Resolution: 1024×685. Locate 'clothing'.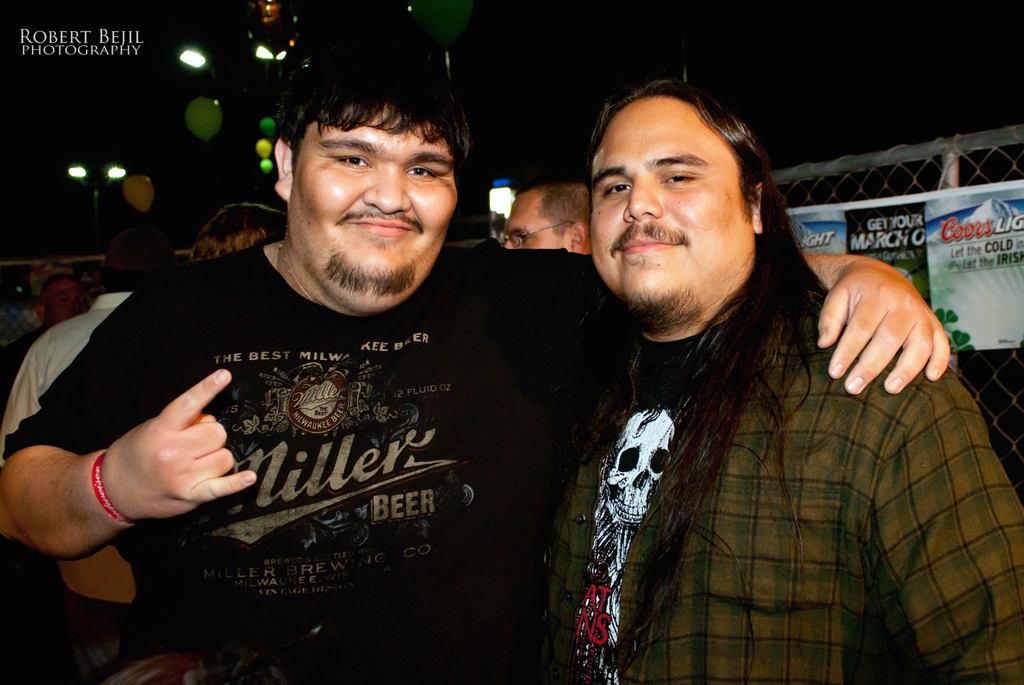
{"left": 0, "top": 244, "right": 639, "bottom": 684}.
